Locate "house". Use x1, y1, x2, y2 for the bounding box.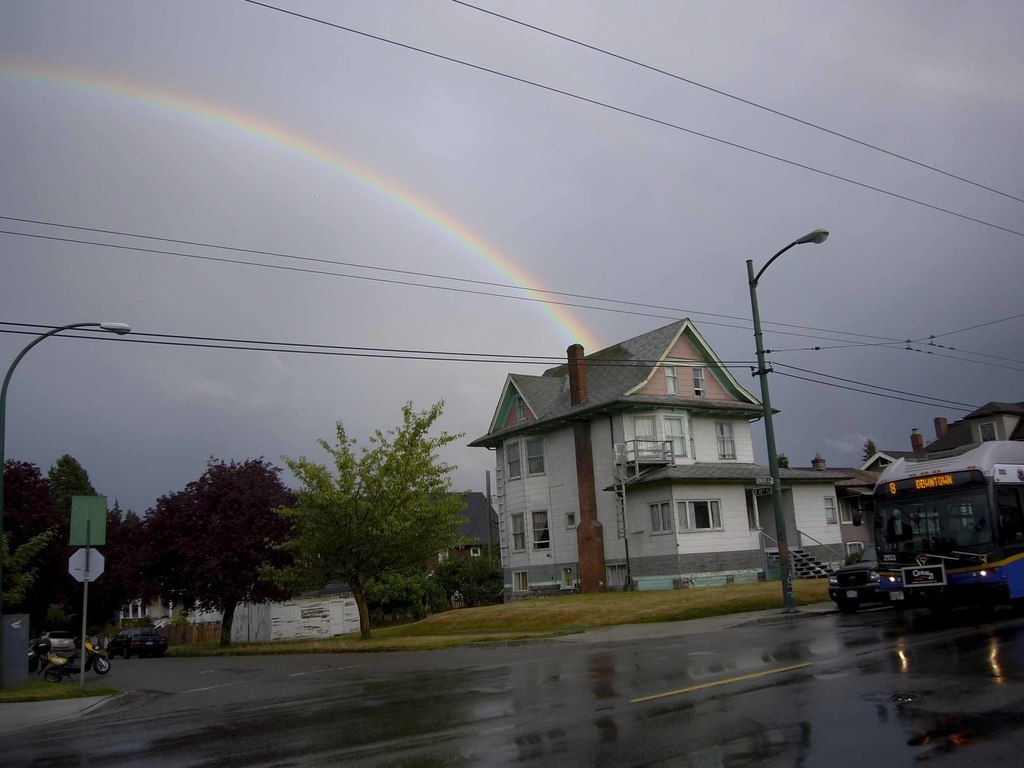
467, 315, 860, 605.
